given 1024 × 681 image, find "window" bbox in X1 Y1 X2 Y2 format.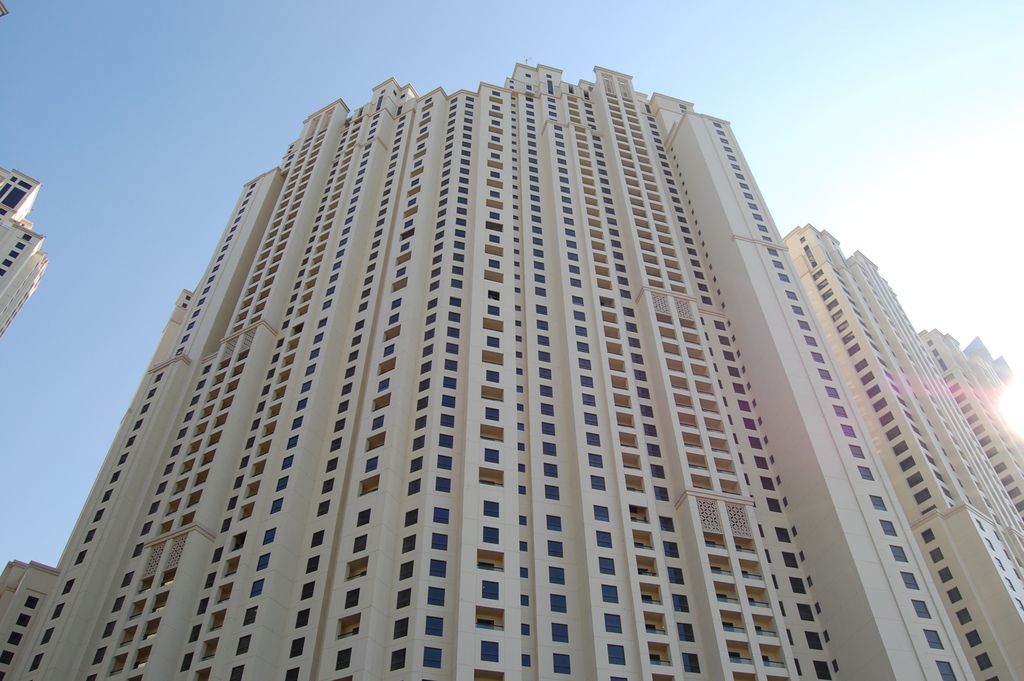
132 417 146 432.
